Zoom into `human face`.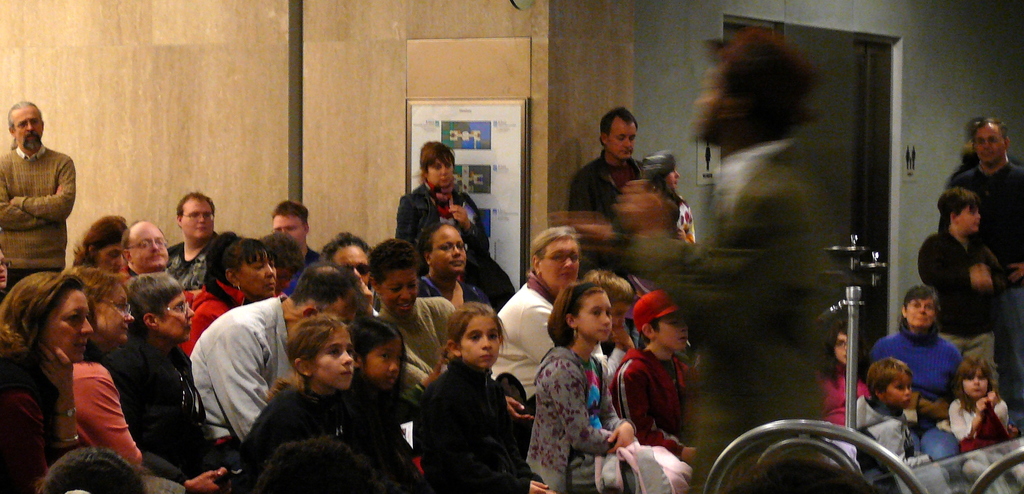
Zoom target: Rect(427, 157, 452, 187).
